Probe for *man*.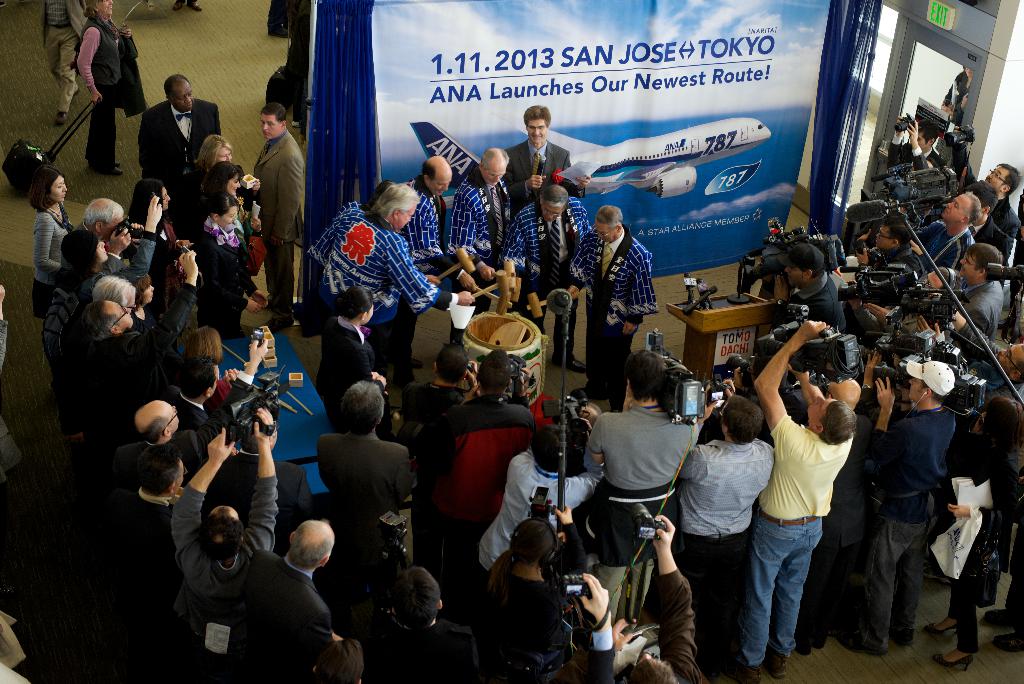
Probe result: (left=97, top=392, right=215, bottom=552).
